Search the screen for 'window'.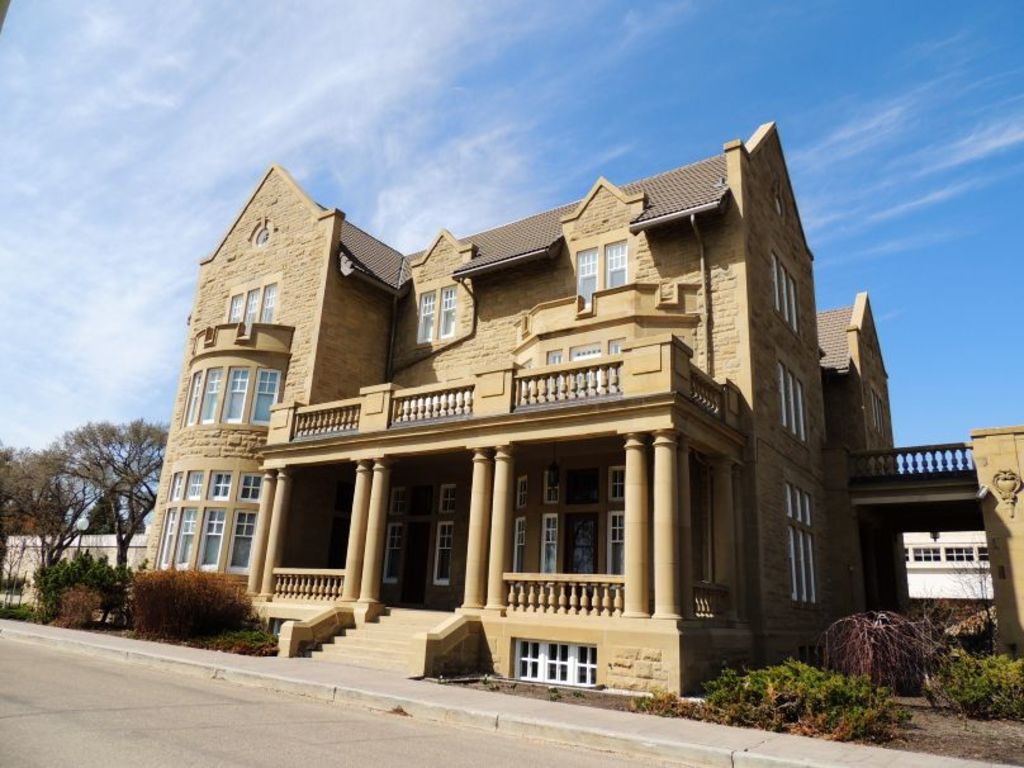
Found at detection(264, 280, 281, 323).
